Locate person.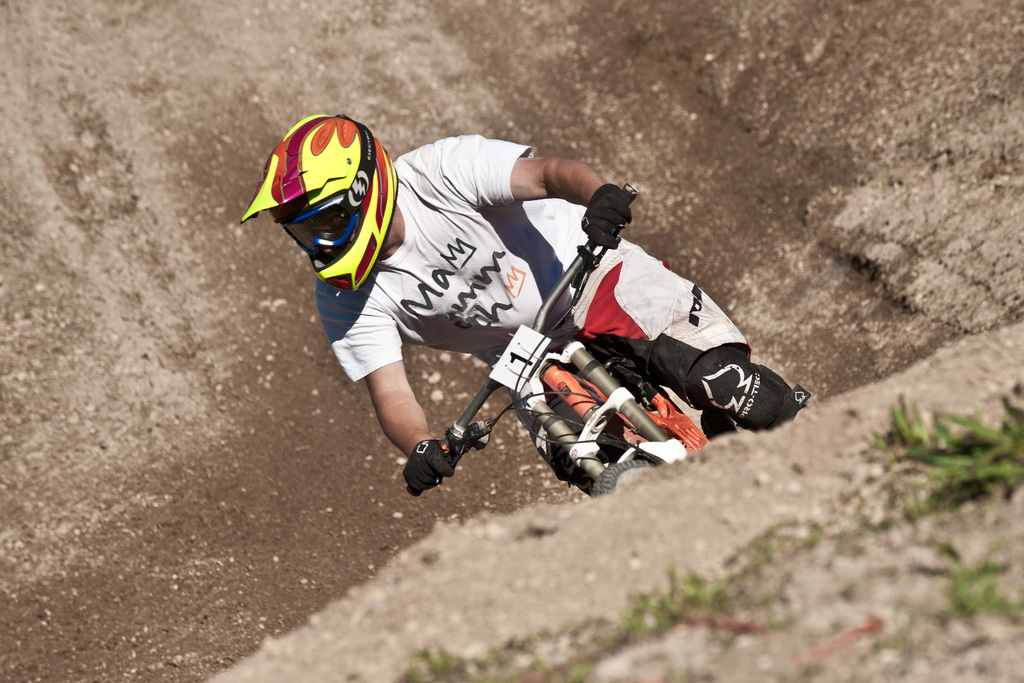
Bounding box: detection(240, 117, 803, 494).
